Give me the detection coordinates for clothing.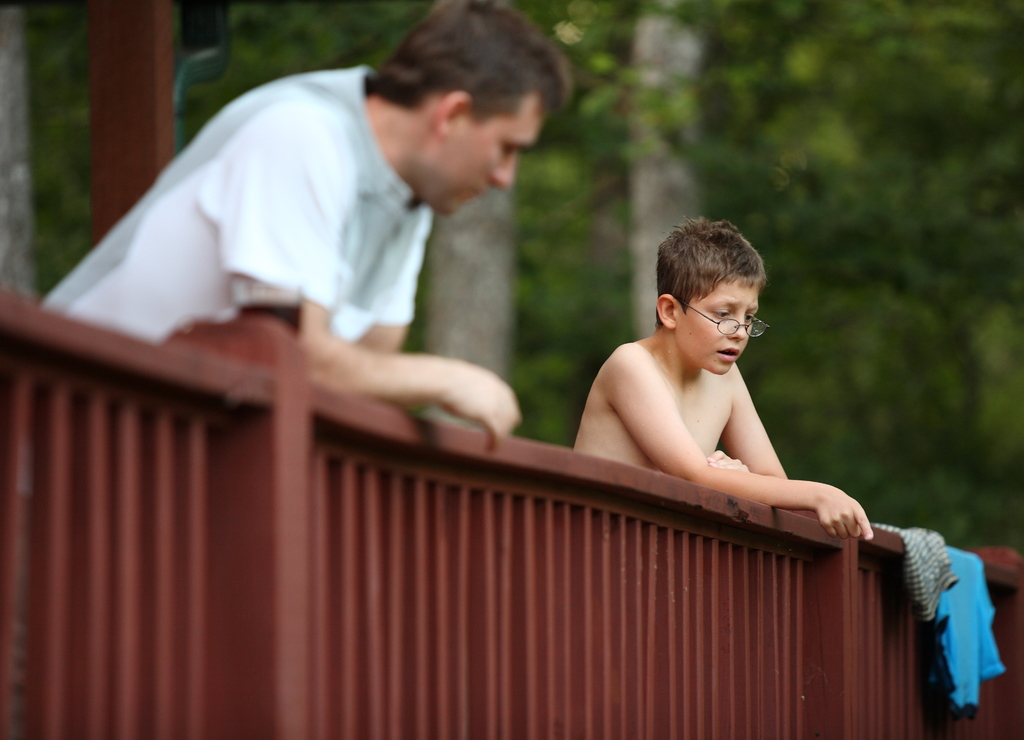
rect(872, 523, 960, 613).
